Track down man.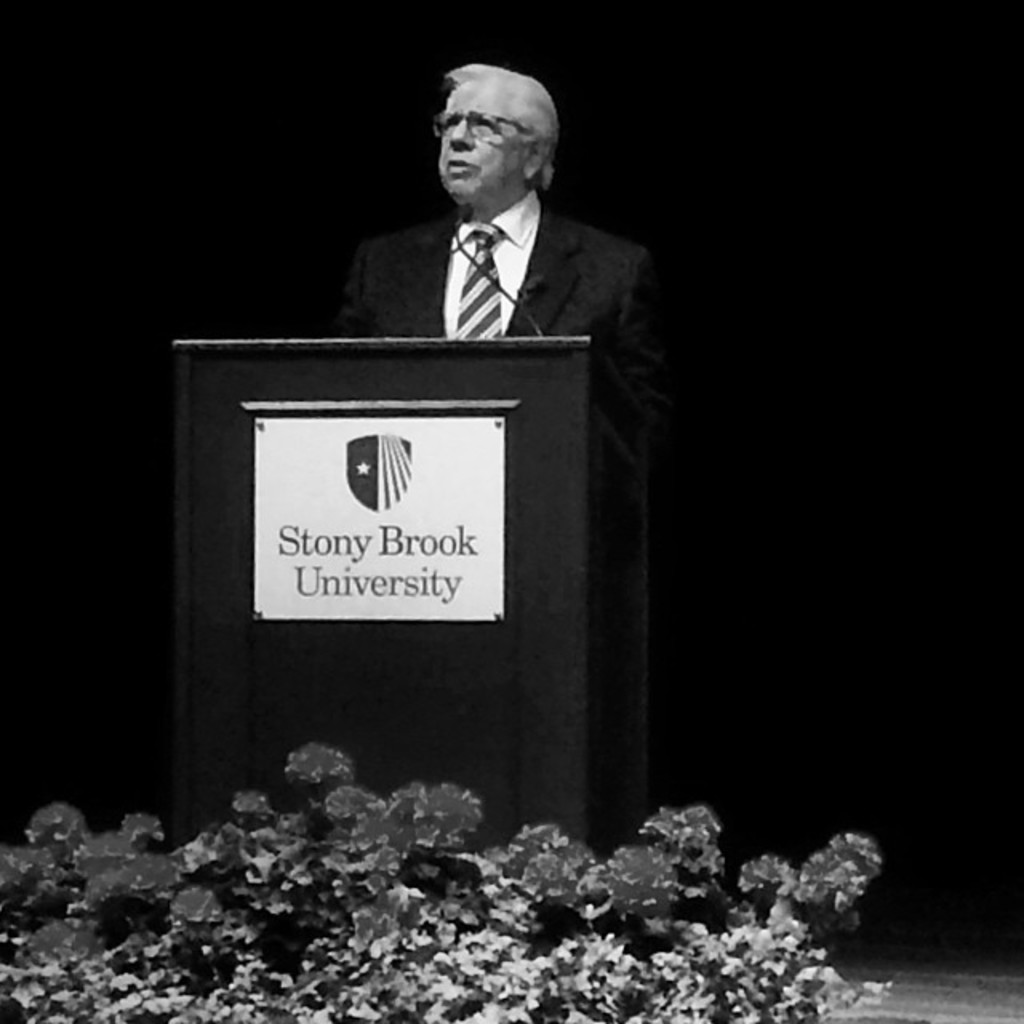
Tracked to bbox=(291, 72, 678, 440).
